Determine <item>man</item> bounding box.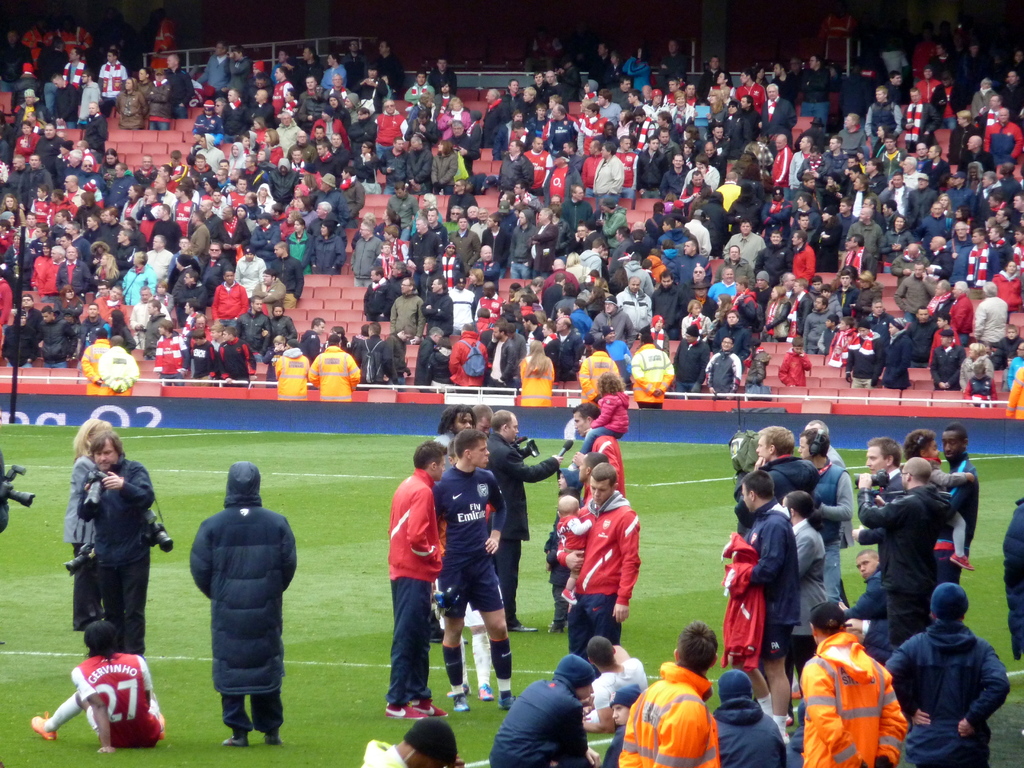
Determined: (404, 134, 430, 189).
